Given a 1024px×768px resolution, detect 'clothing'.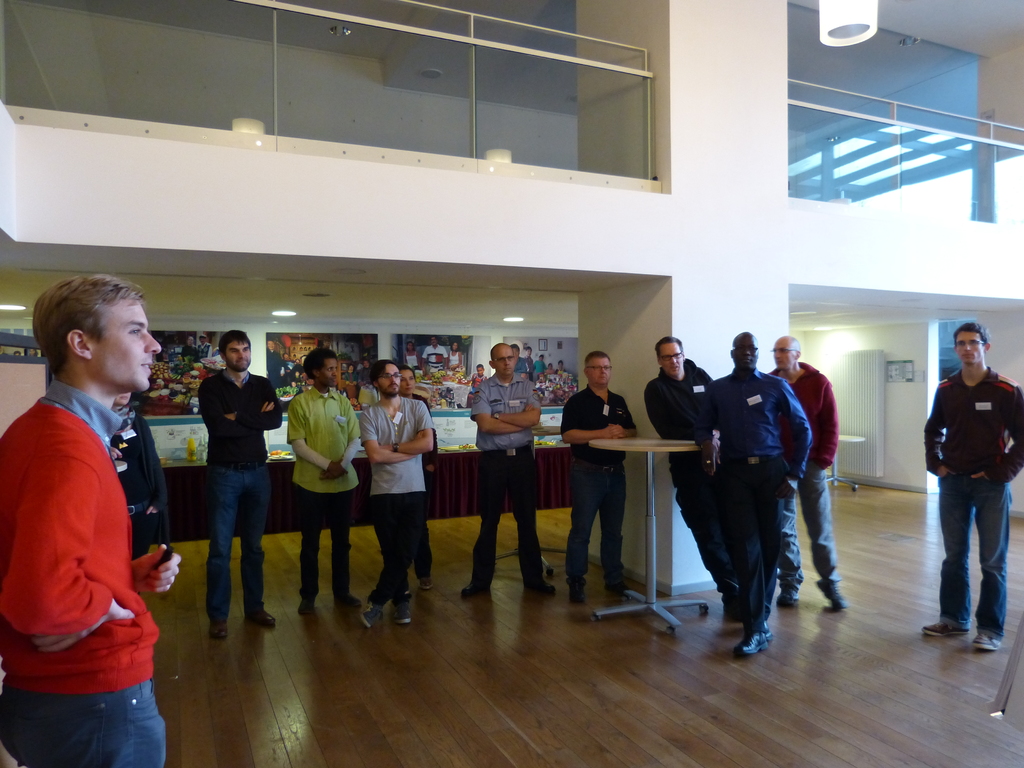
crop(470, 371, 489, 390).
